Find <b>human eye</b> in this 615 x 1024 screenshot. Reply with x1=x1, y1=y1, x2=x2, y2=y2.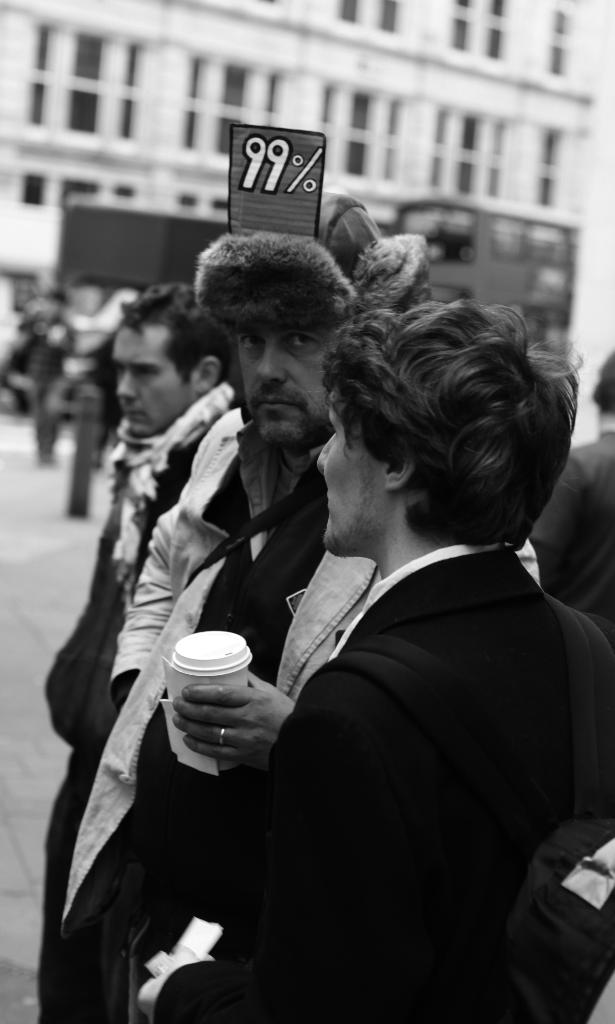
x1=238, y1=328, x2=269, y2=352.
